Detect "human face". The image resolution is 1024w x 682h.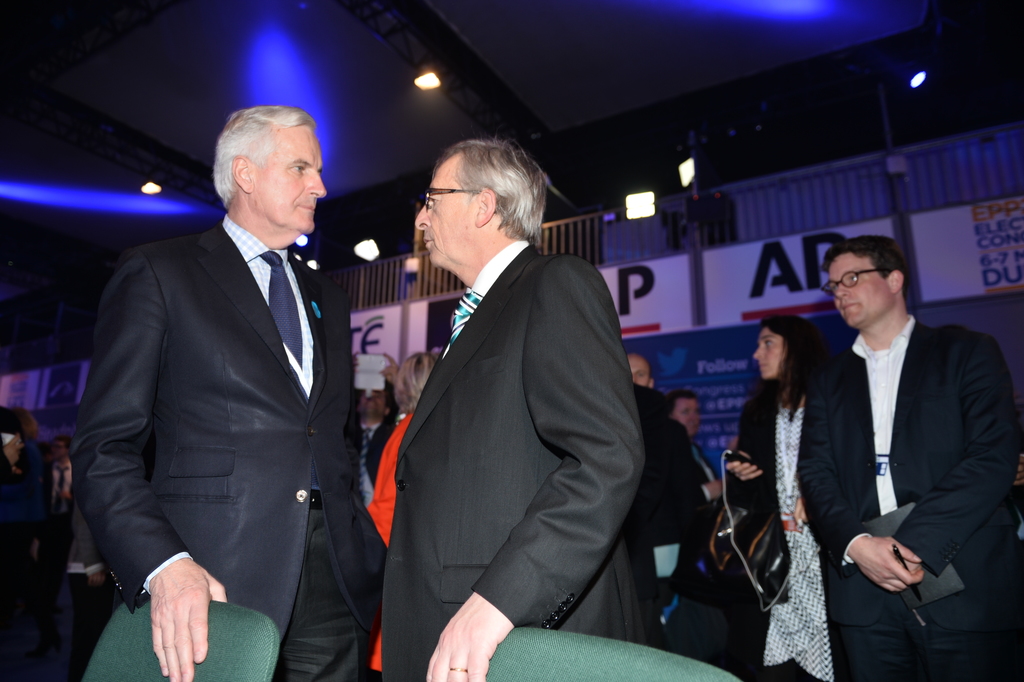
locate(828, 250, 895, 330).
